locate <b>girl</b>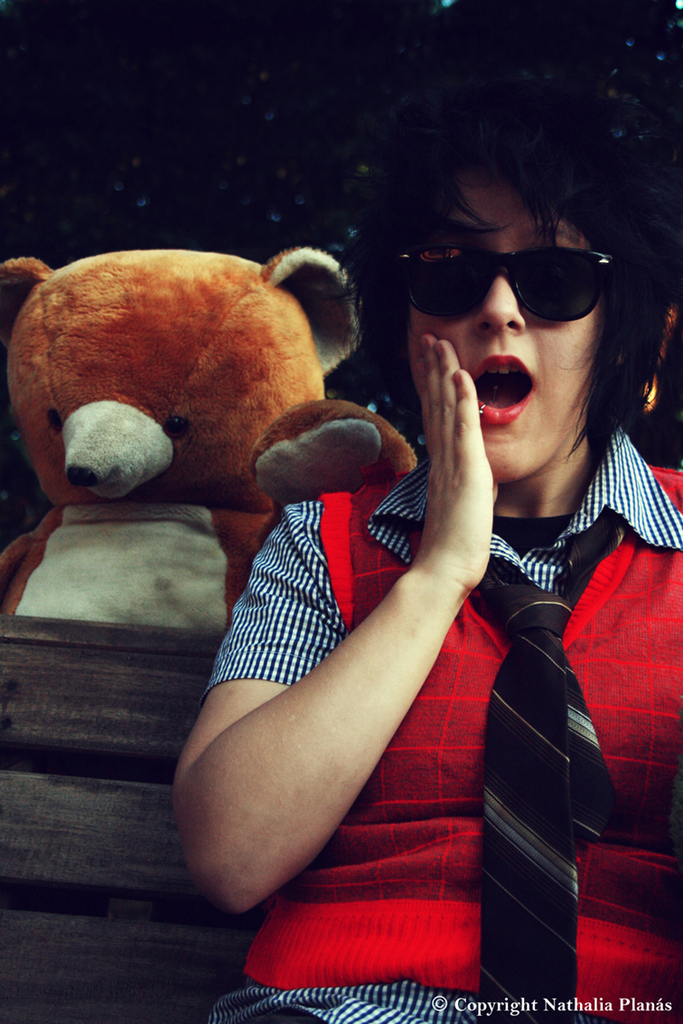
bbox=[171, 88, 682, 1023]
